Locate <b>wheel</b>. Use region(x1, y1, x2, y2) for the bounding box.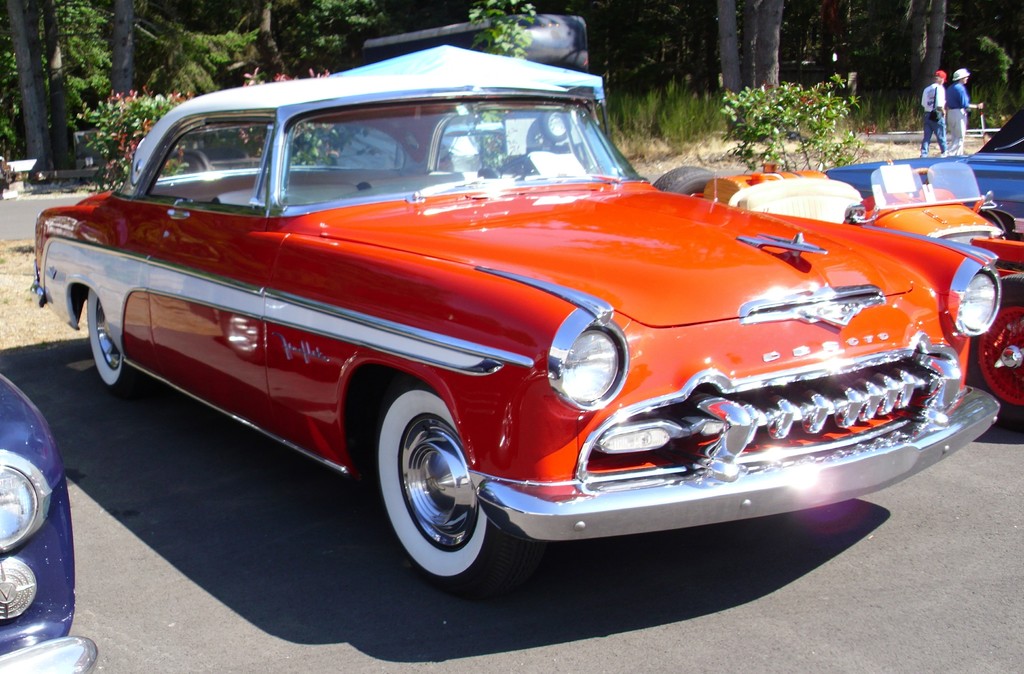
region(655, 163, 724, 200).
